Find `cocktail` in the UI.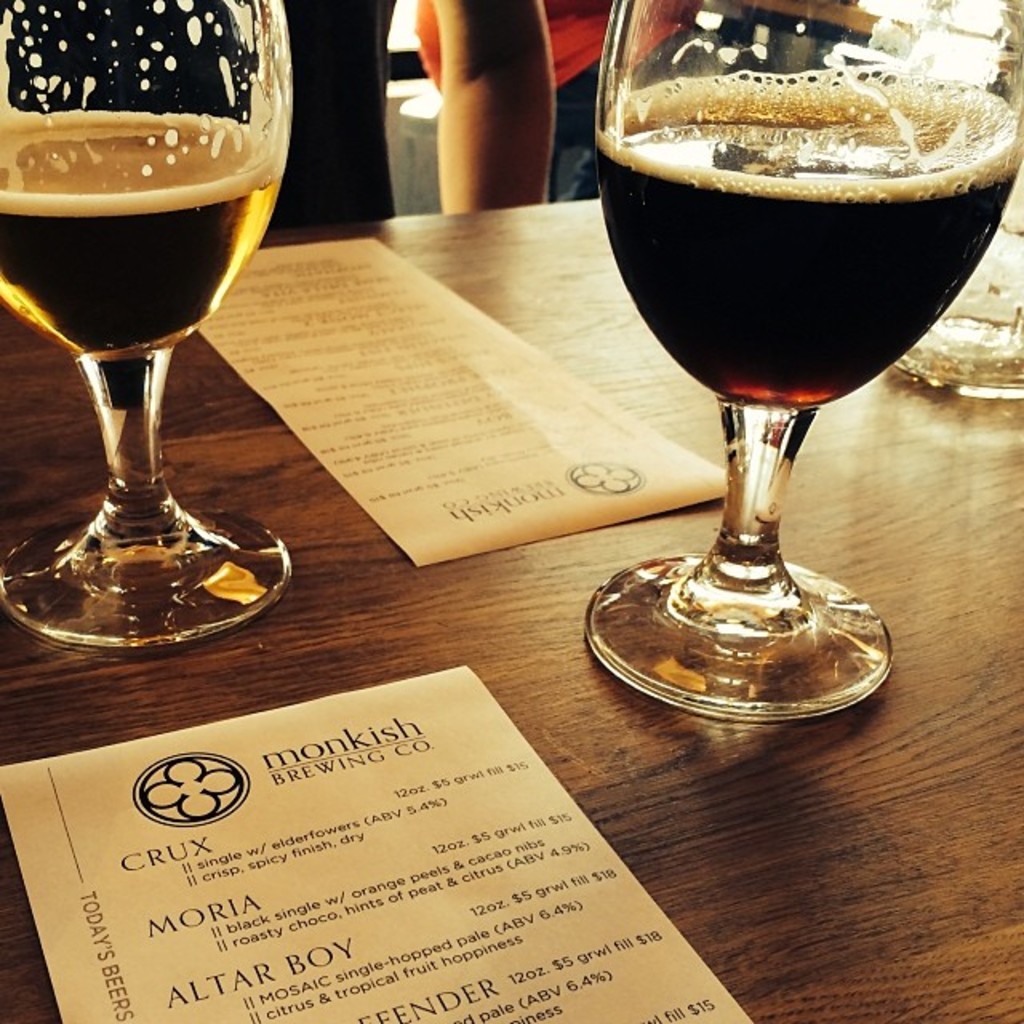
UI element at x1=592 y1=0 x2=1022 y2=726.
